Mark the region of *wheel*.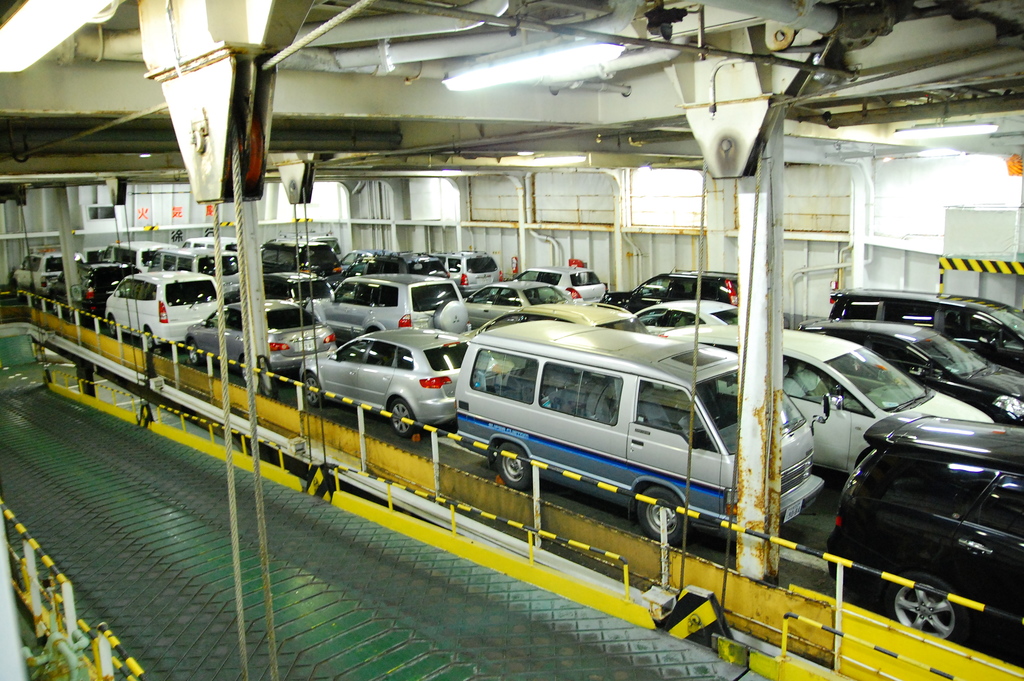
Region: {"x1": 185, "y1": 343, "x2": 198, "y2": 364}.
